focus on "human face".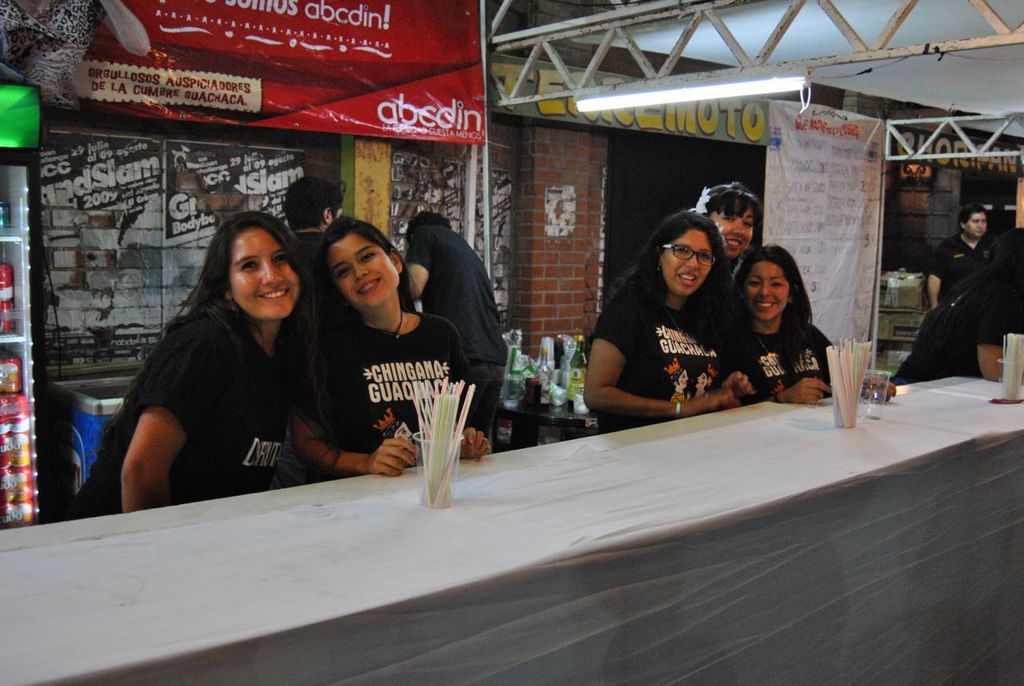
Focused at (230,226,300,319).
